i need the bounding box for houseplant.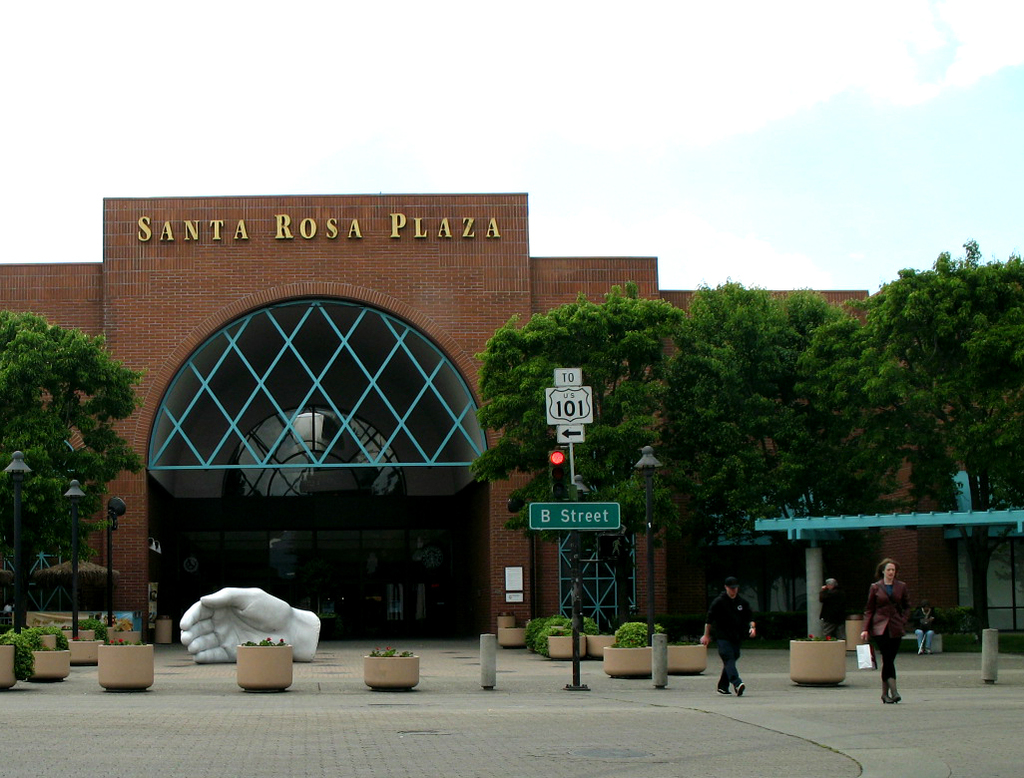
Here it is: bbox=[65, 638, 105, 665].
